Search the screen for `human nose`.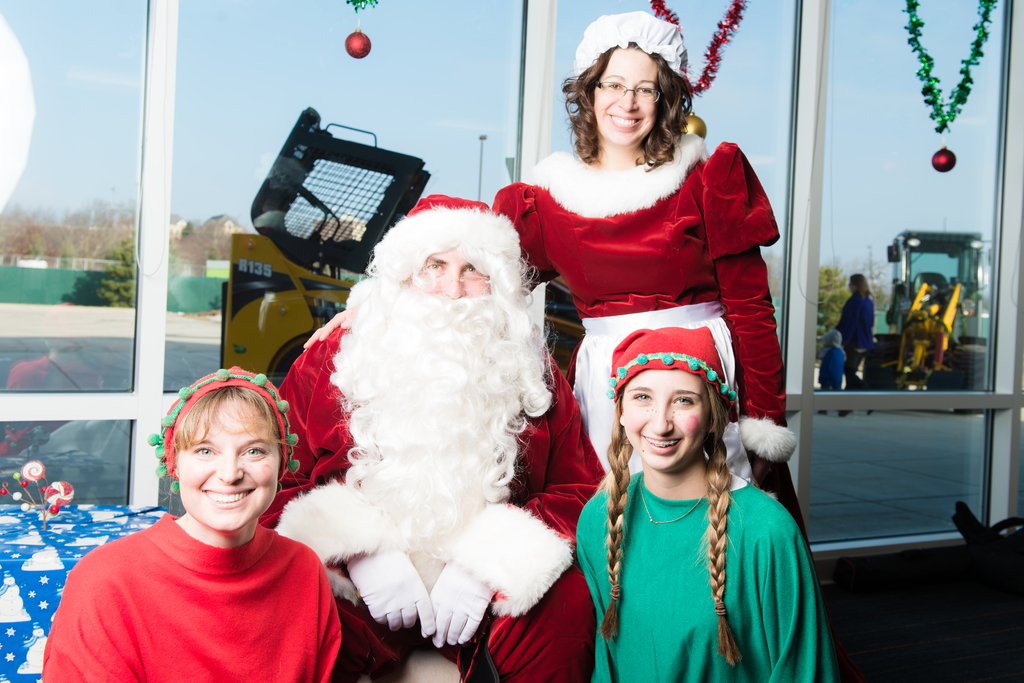
Found at 215 451 241 488.
